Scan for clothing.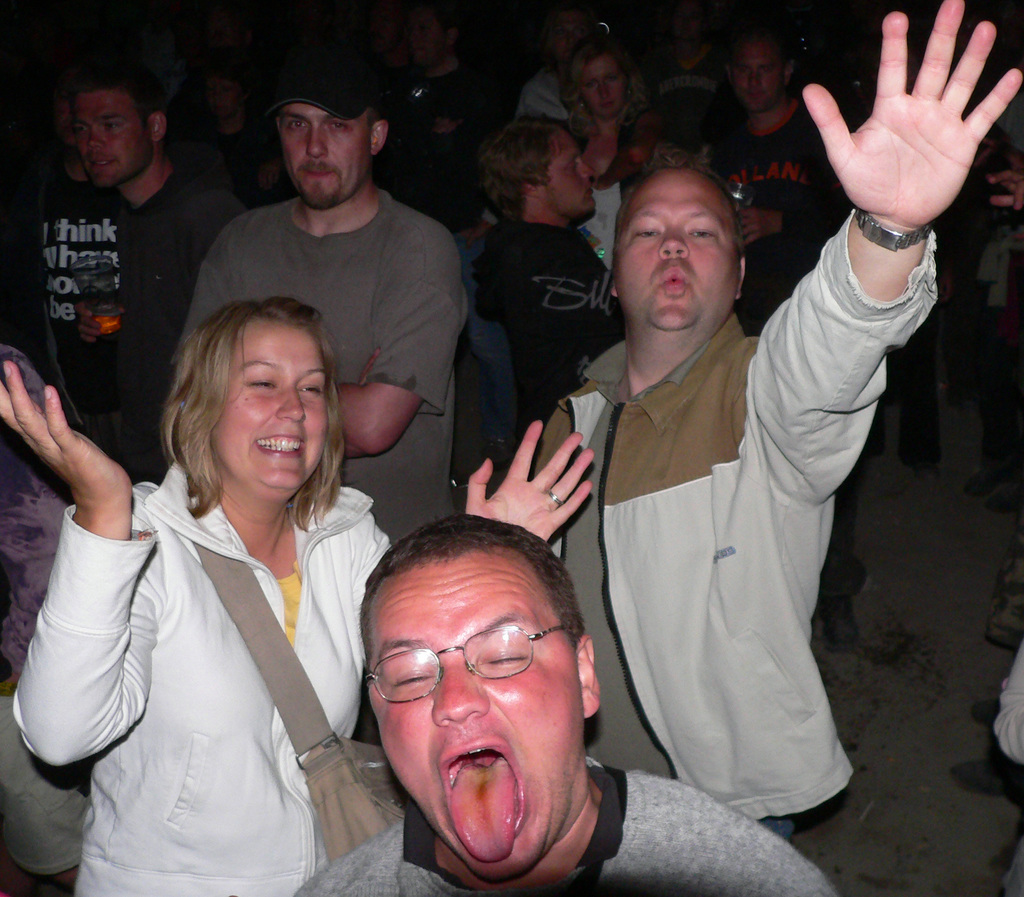
Scan result: <box>552,178,918,841</box>.
